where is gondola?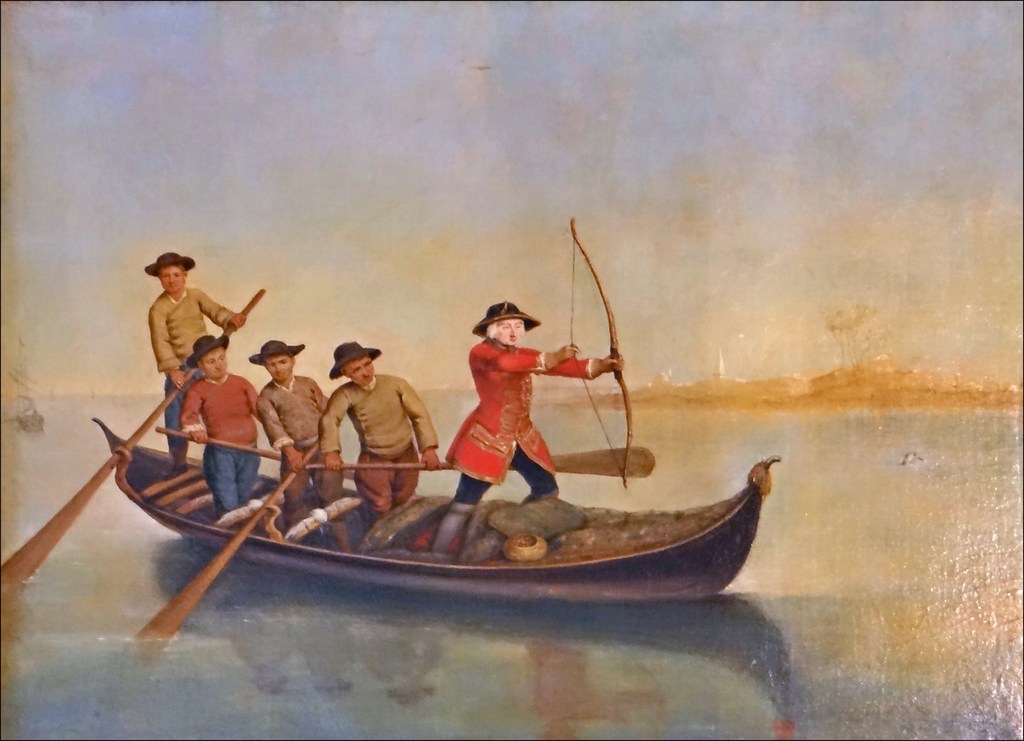
rect(89, 418, 782, 615).
